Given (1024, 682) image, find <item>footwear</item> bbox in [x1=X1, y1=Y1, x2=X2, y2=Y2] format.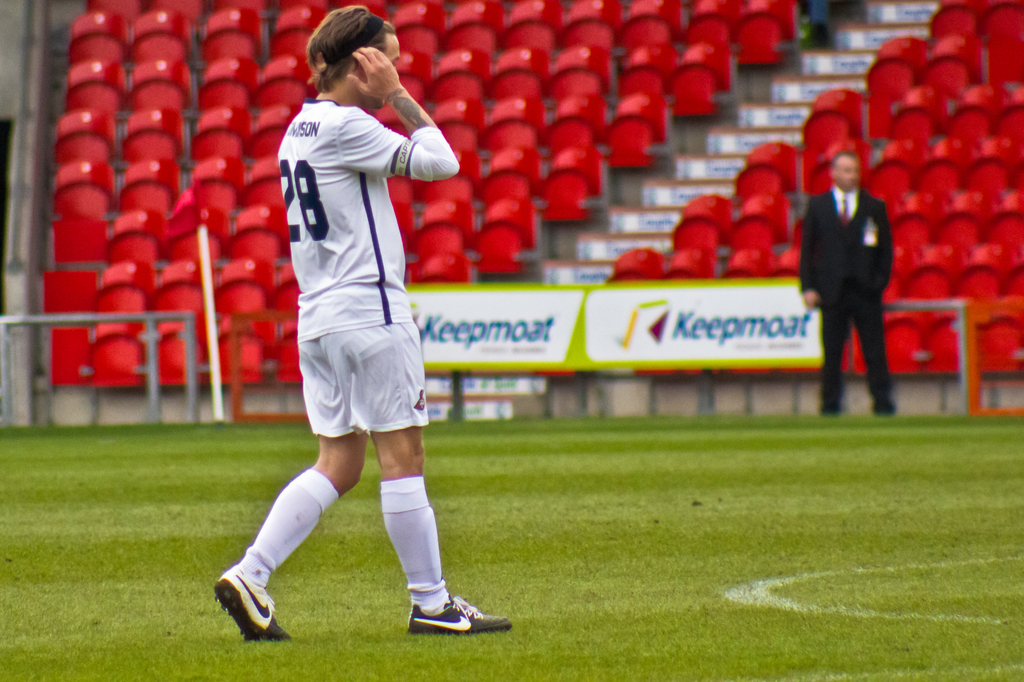
[x1=404, y1=593, x2=522, y2=640].
